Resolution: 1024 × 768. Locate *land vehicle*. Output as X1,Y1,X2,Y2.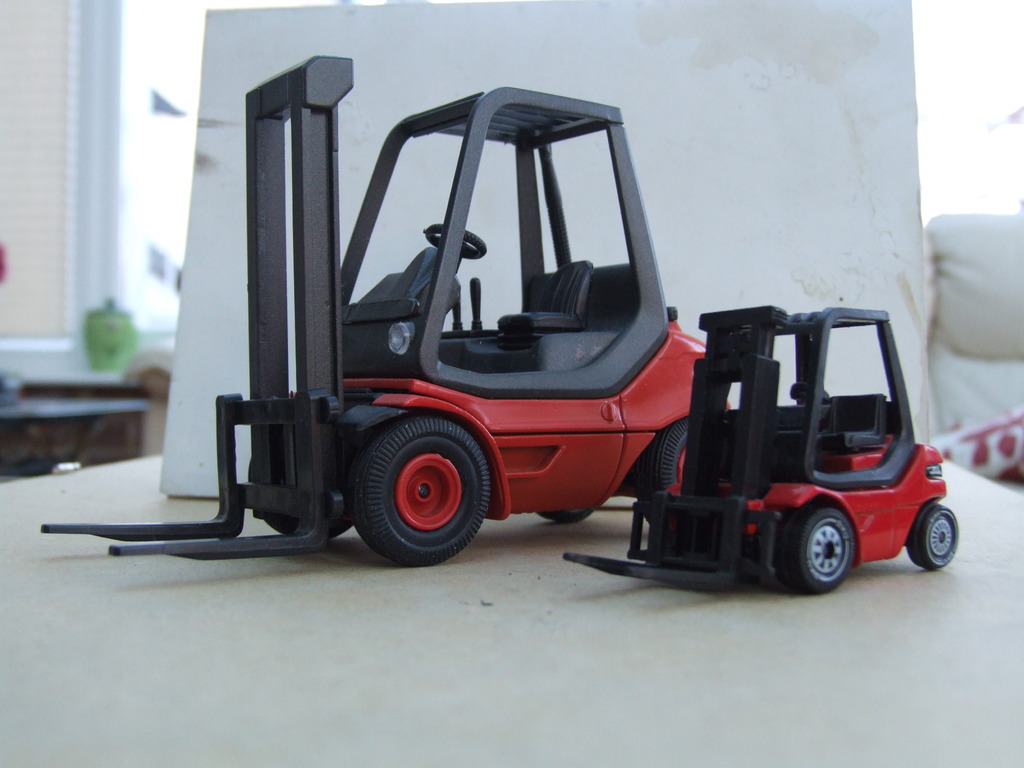
562,308,959,594.
